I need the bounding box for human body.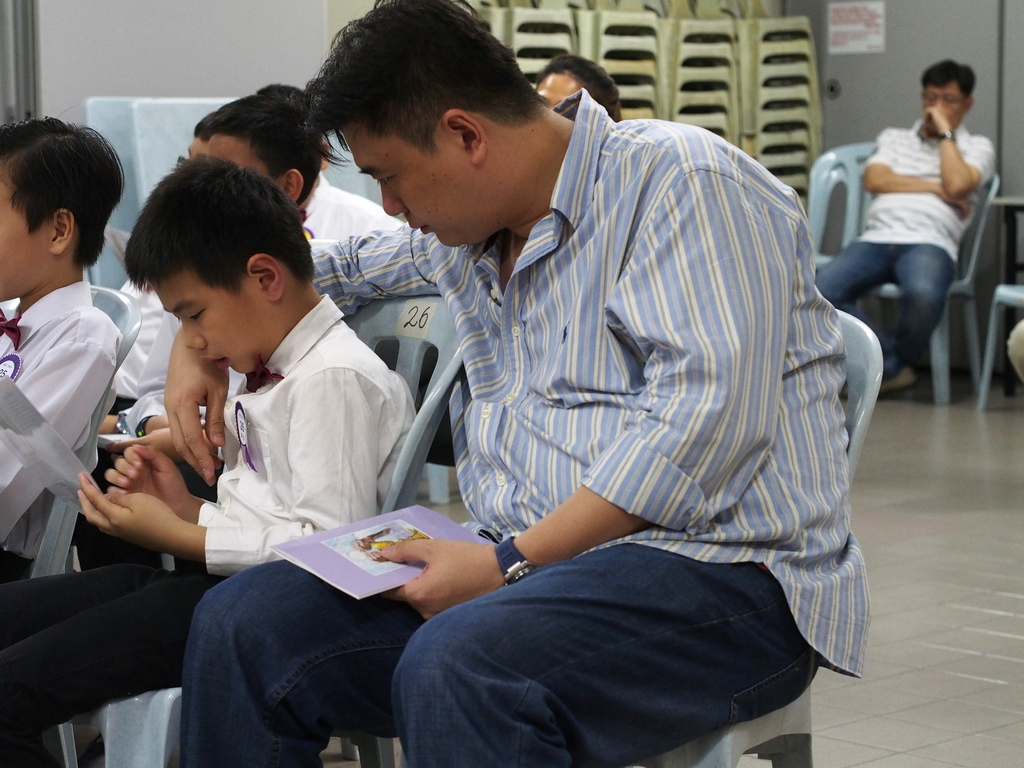
Here it is: {"x1": 0, "y1": 291, "x2": 413, "y2": 767}.
